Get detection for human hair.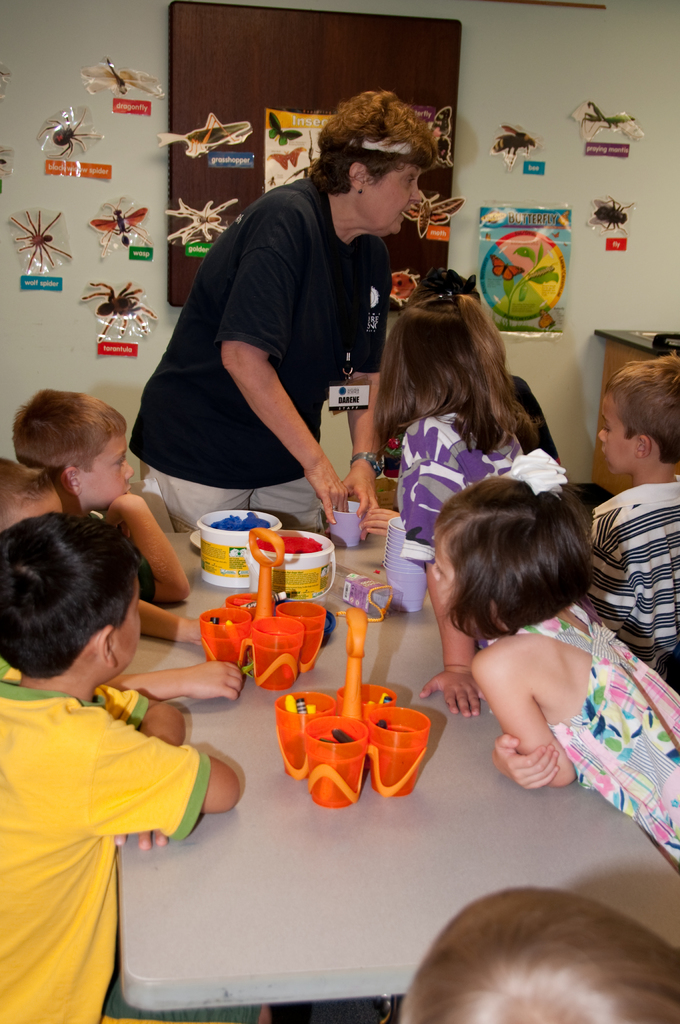
Detection: Rect(604, 351, 679, 463).
